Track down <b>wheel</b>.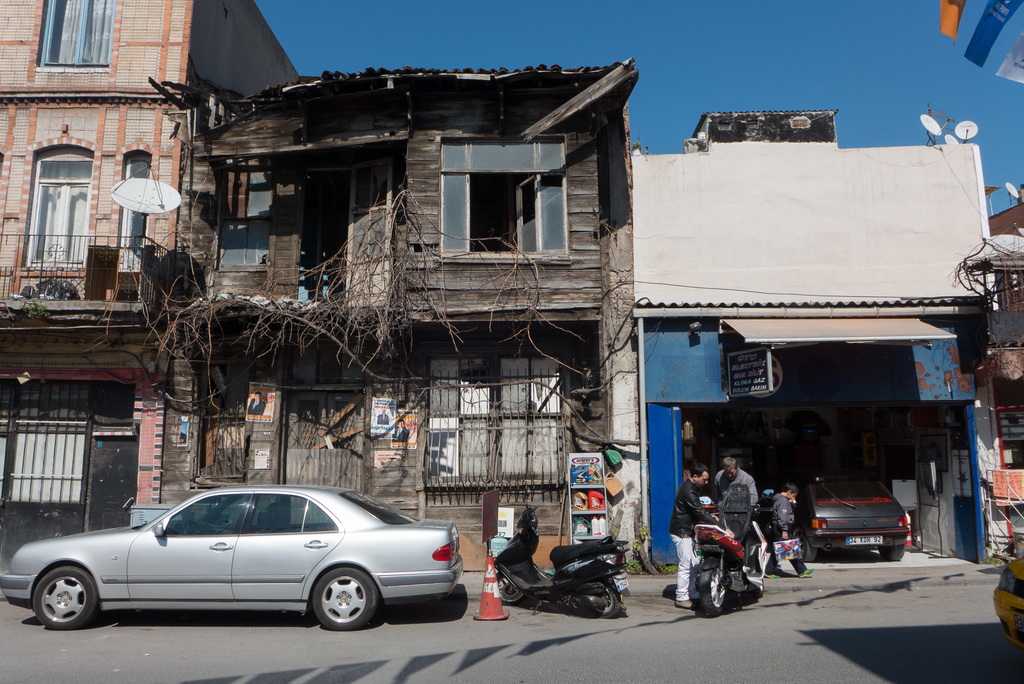
Tracked to crop(877, 544, 906, 562).
